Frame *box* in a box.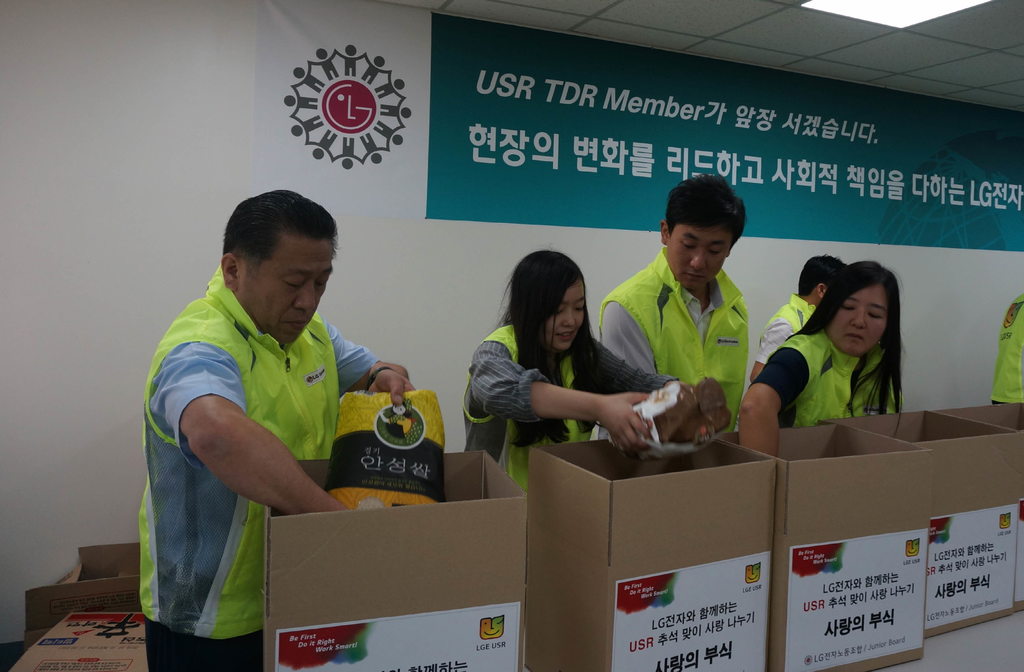
[525, 439, 776, 671].
